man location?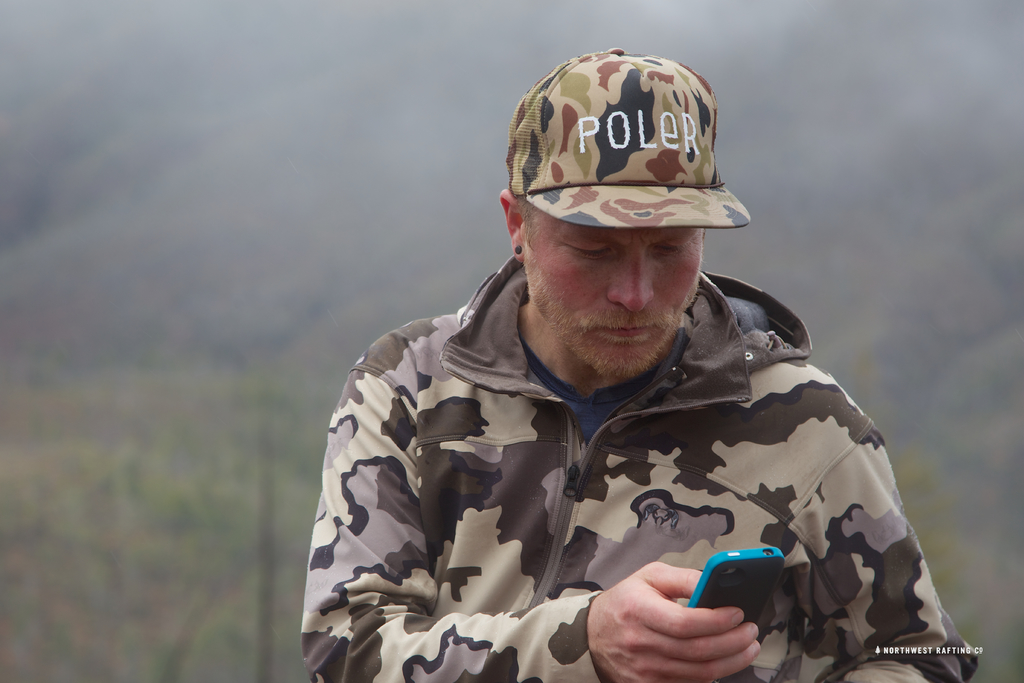
317 68 975 682
